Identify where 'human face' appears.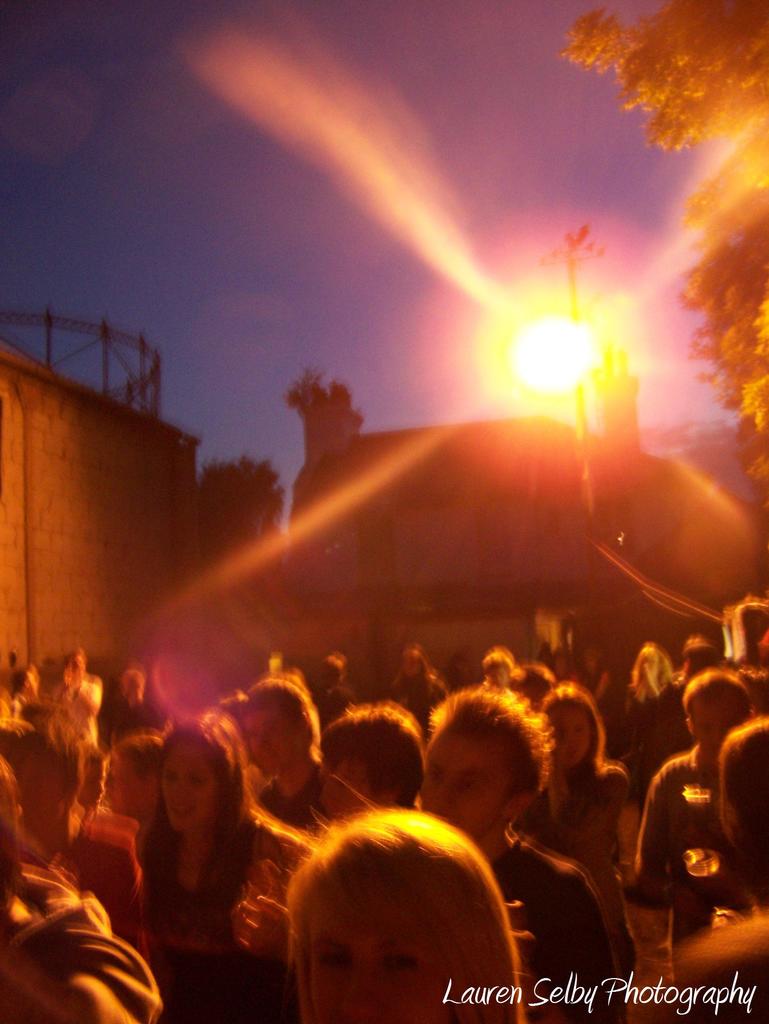
Appears at Rect(243, 705, 296, 774).
